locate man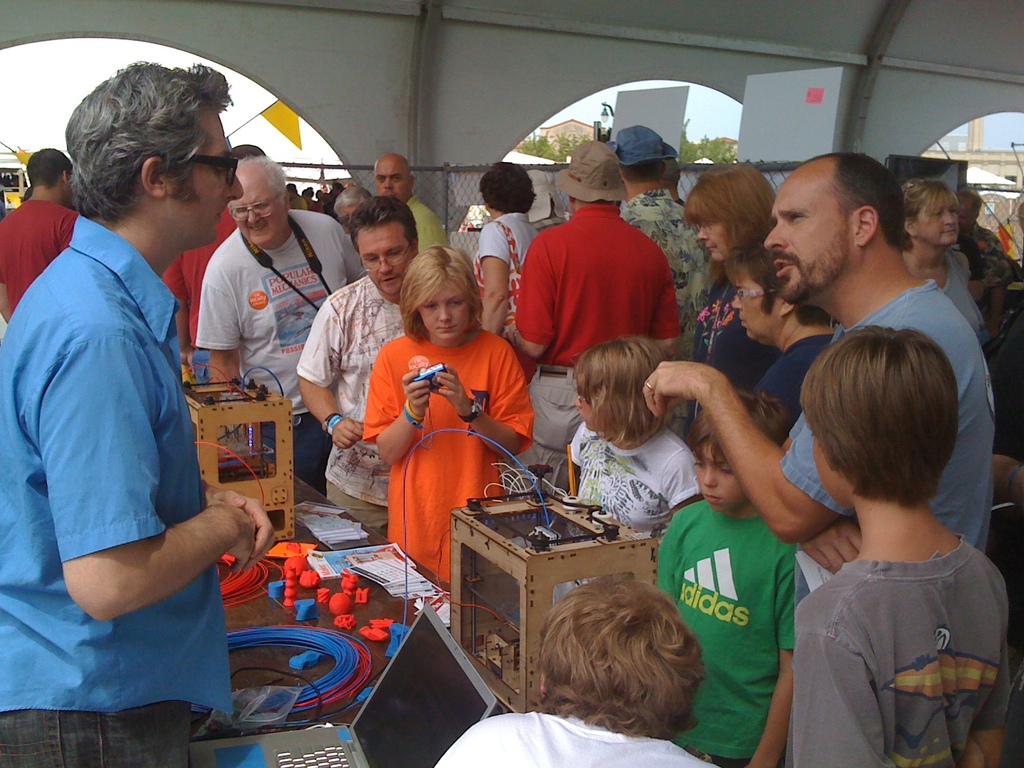
(x1=957, y1=185, x2=1002, y2=253)
